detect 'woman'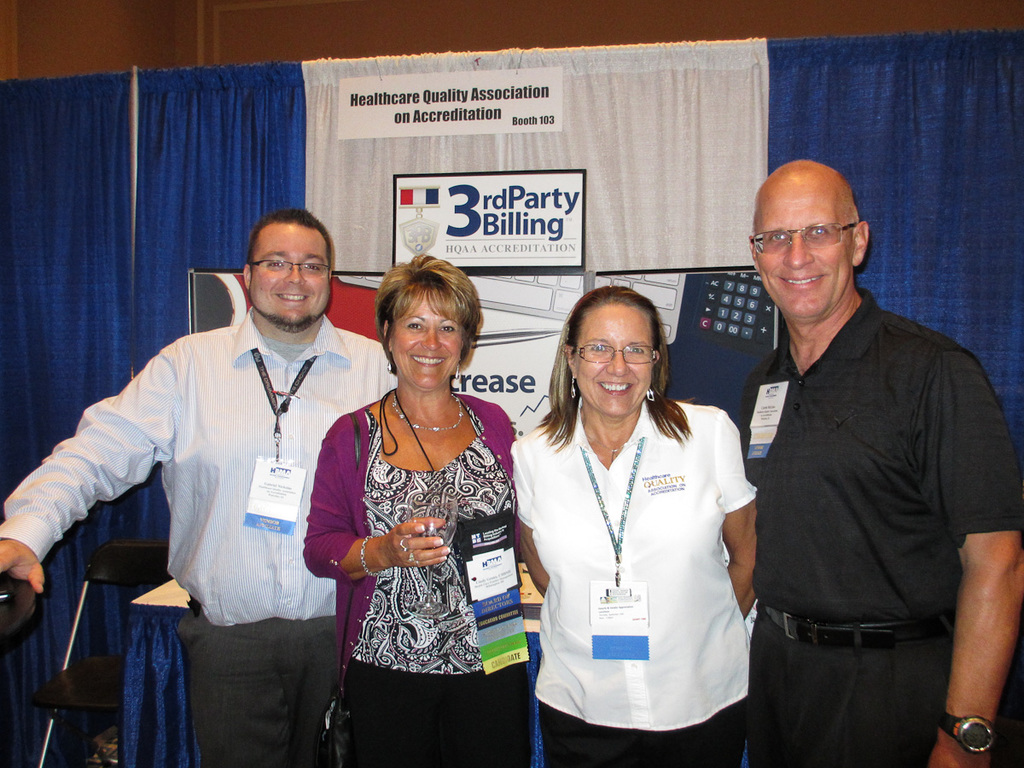
box(313, 238, 523, 767)
